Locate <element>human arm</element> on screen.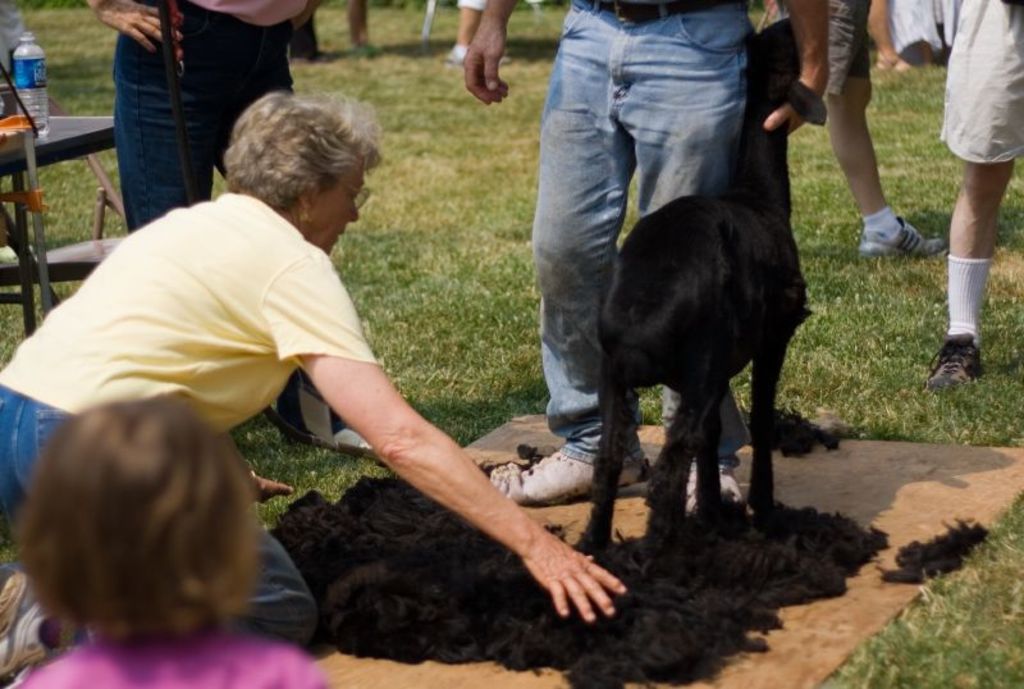
On screen at <box>83,0,180,55</box>.
